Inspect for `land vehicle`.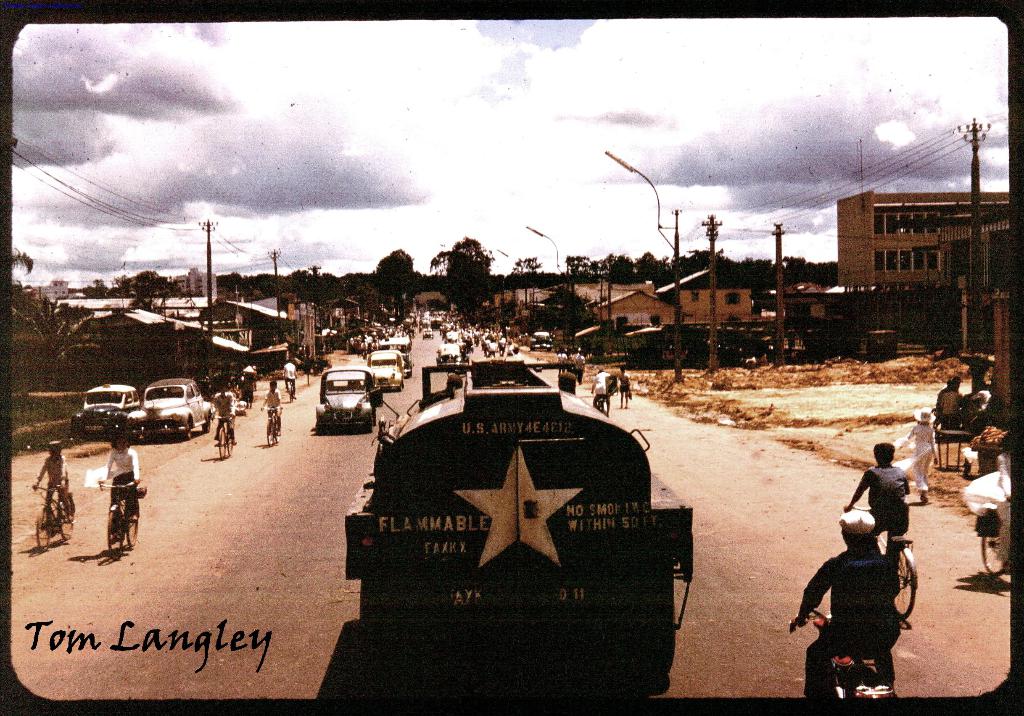
Inspection: box=[853, 505, 922, 619].
